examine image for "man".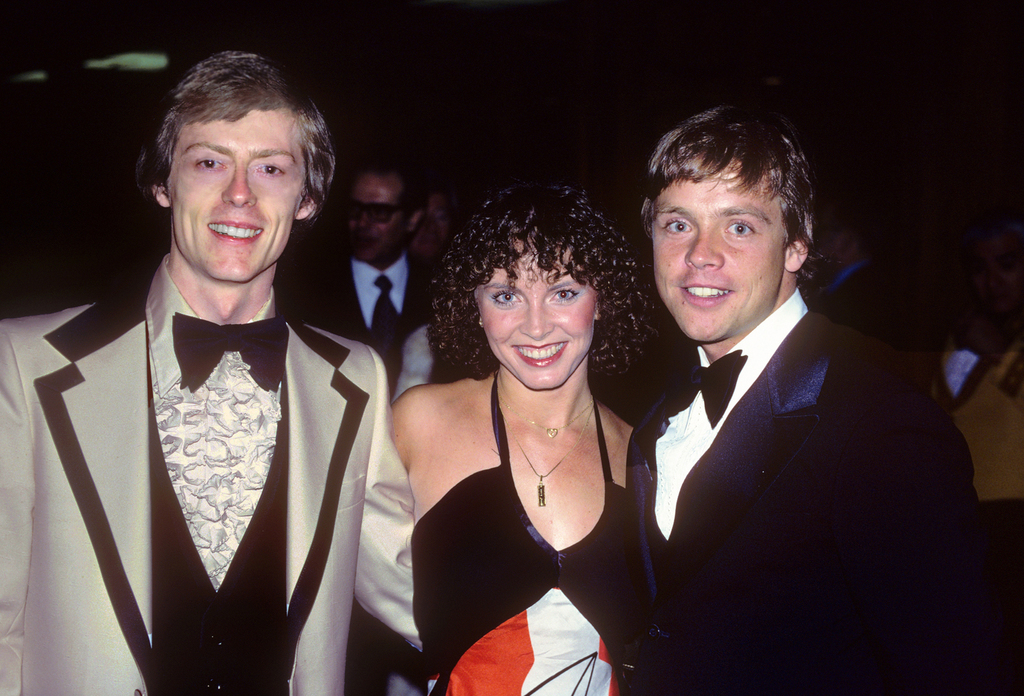
Examination result: [795,190,916,350].
